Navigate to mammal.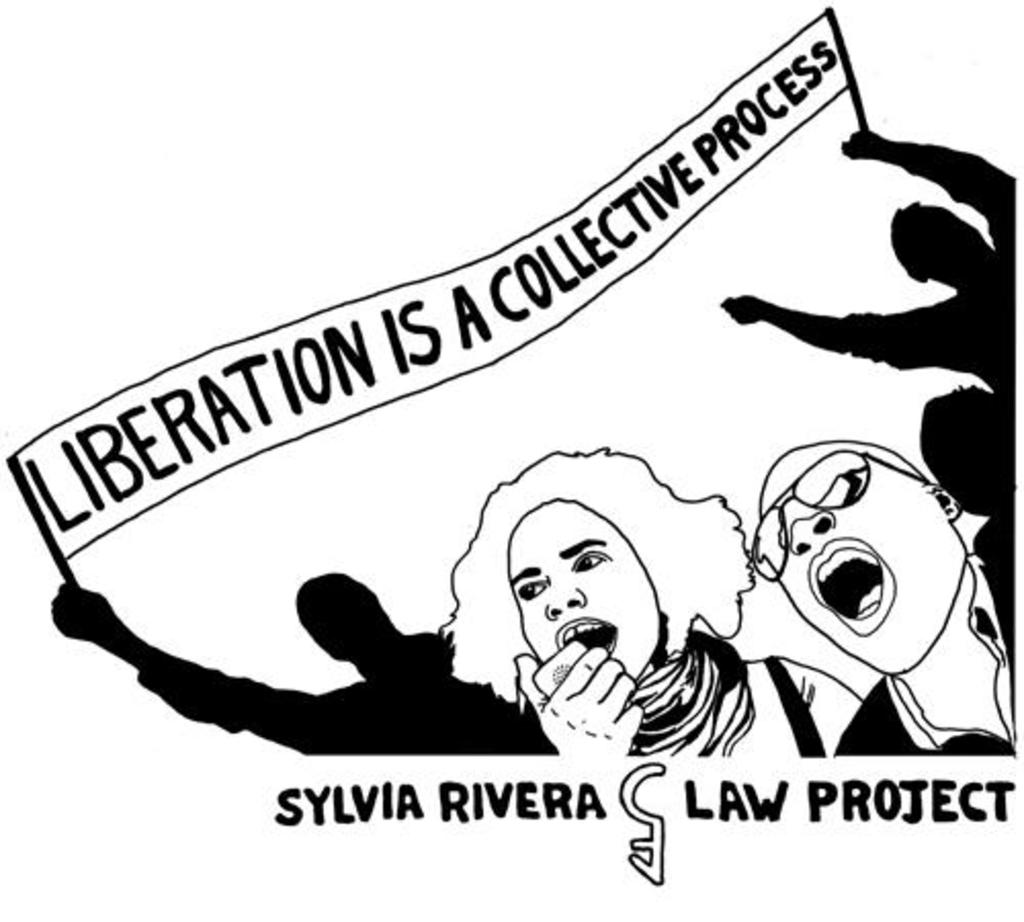
Navigation target: left=719, top=125, right=1022, bottom=397.
